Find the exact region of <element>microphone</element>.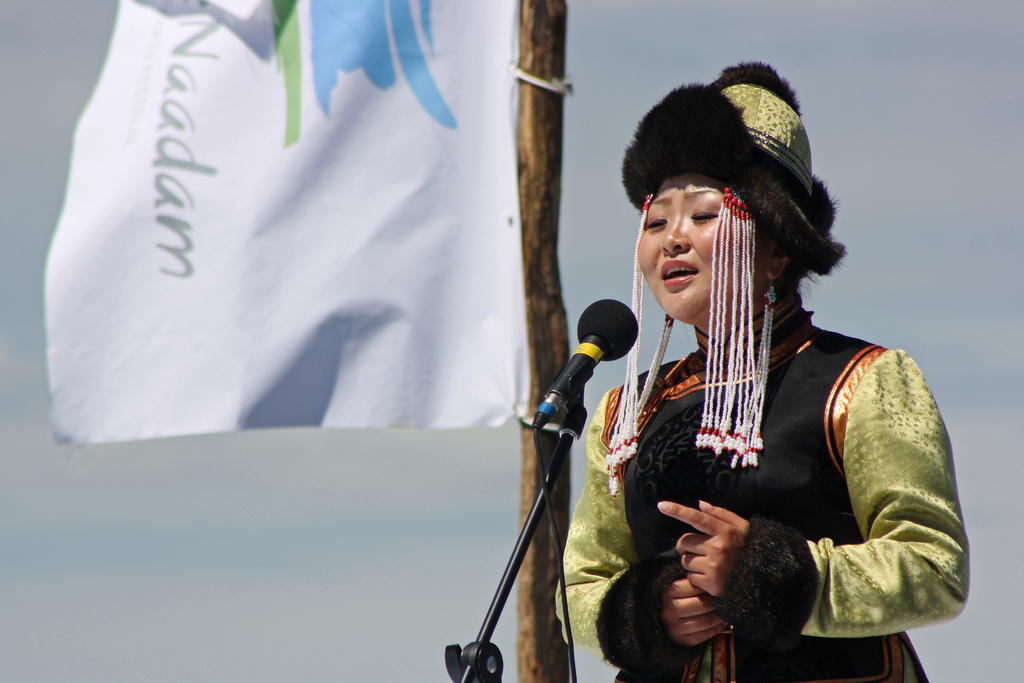
Exact region: left=543, top=336, right=621, bottom=438.
